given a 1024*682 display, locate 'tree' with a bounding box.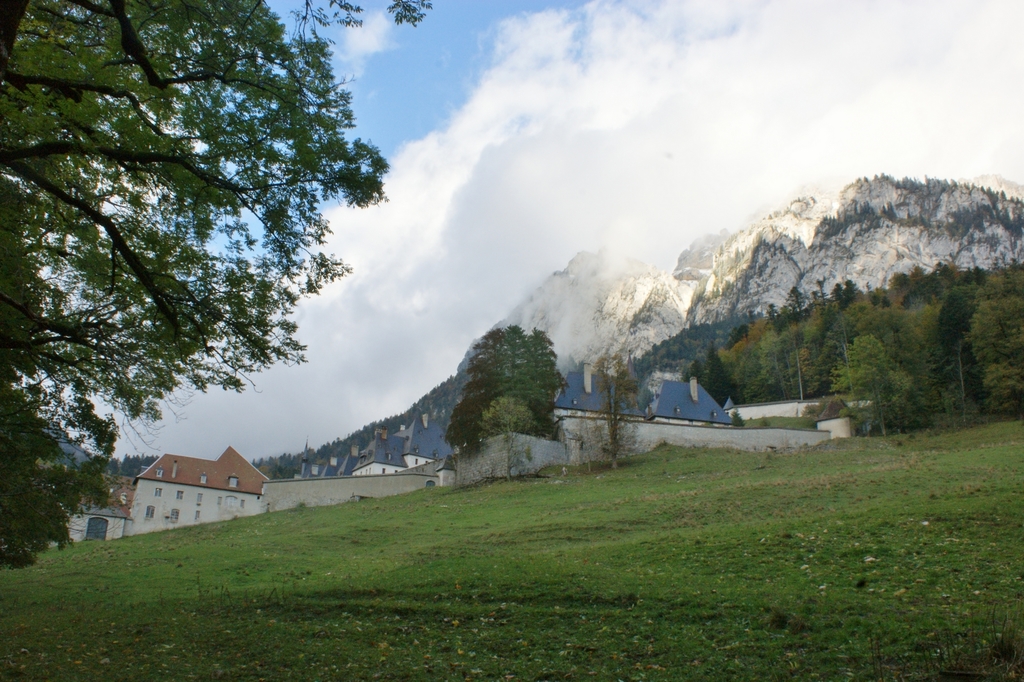
Located: bbox(480, 391, 540, 481).
